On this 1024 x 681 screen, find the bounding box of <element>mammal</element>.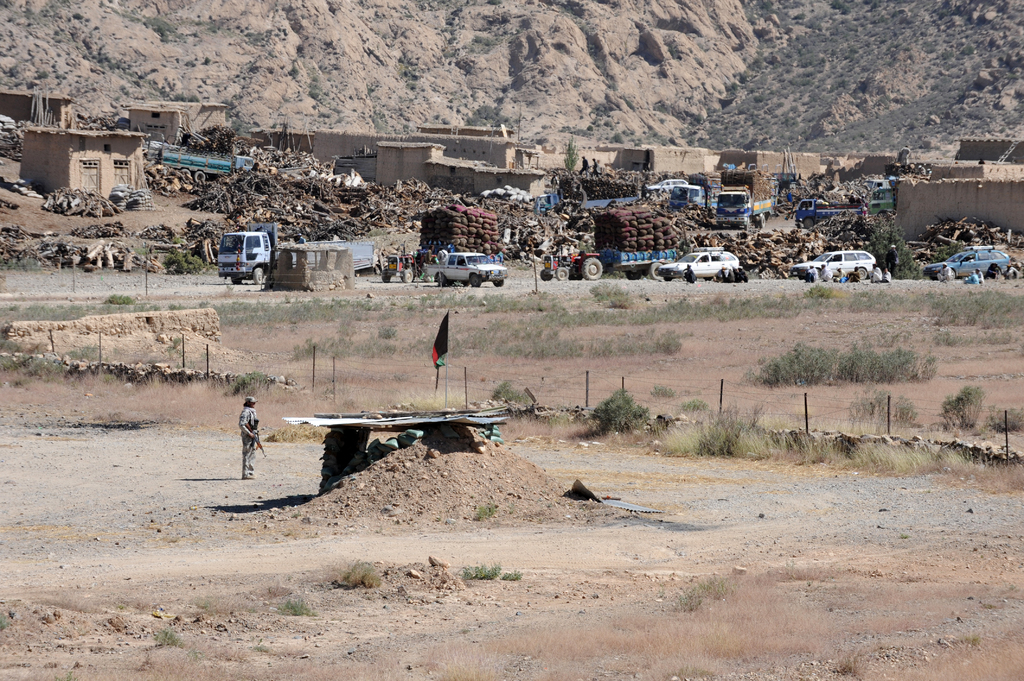
Bounding box: [899,144,910,164].
